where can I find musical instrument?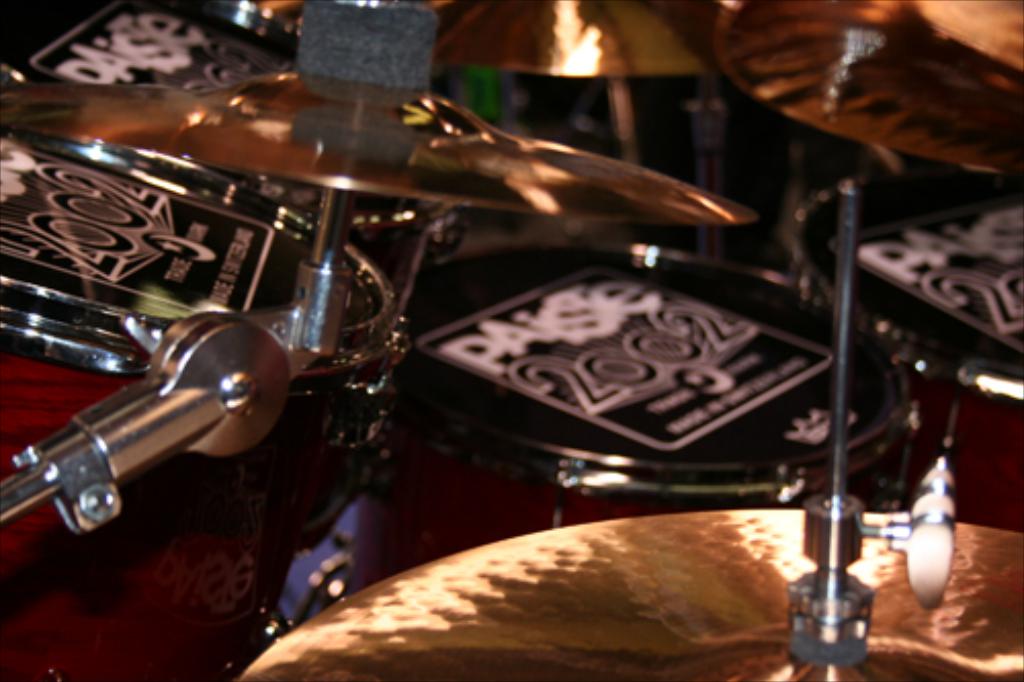
You can find it at box(0, 80, 756, 231).
